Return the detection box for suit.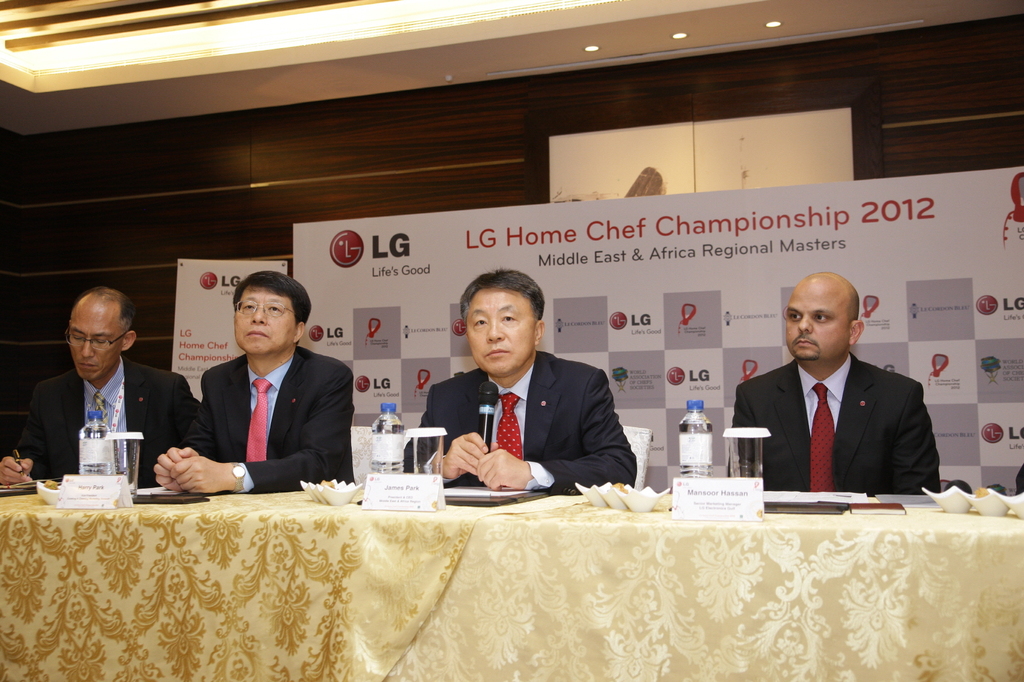
Rect(733, 320, 952, 503).
